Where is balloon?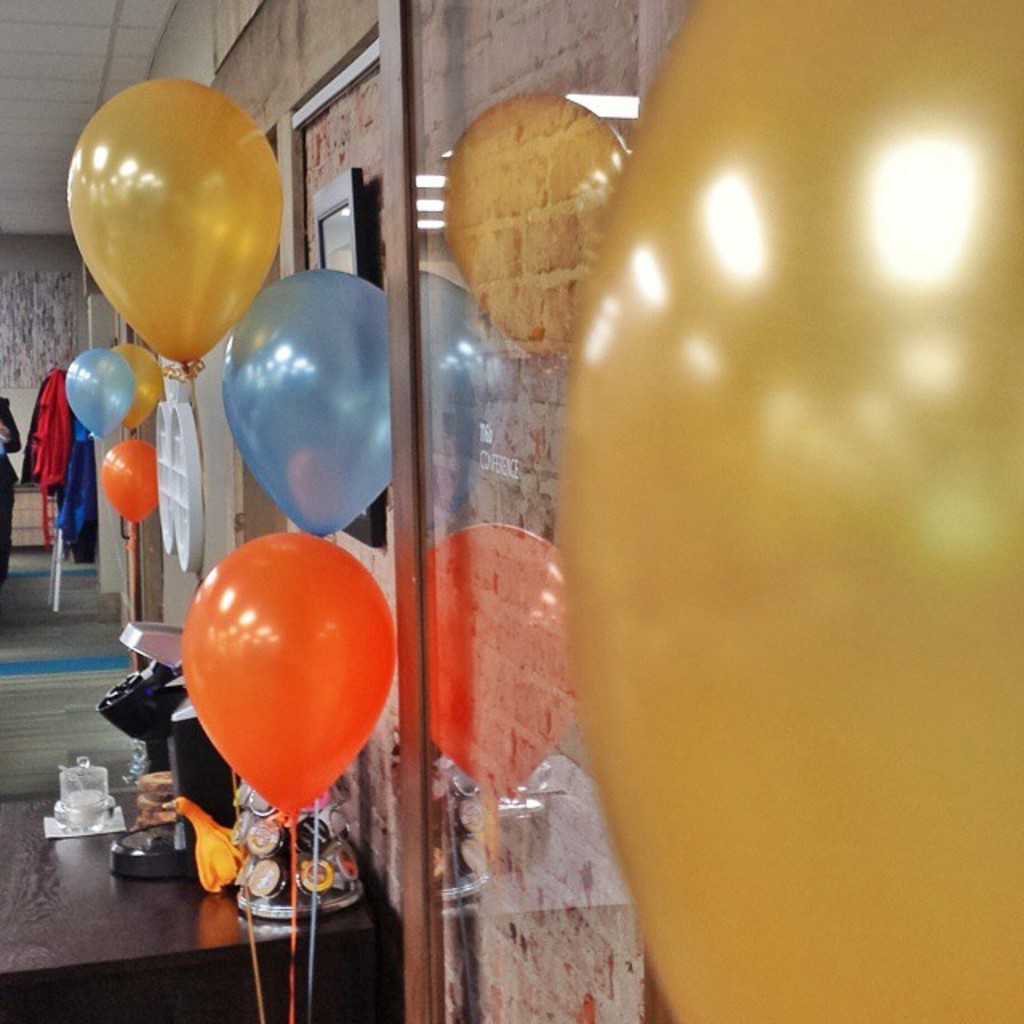
rect(67, 350, 131, 438).
